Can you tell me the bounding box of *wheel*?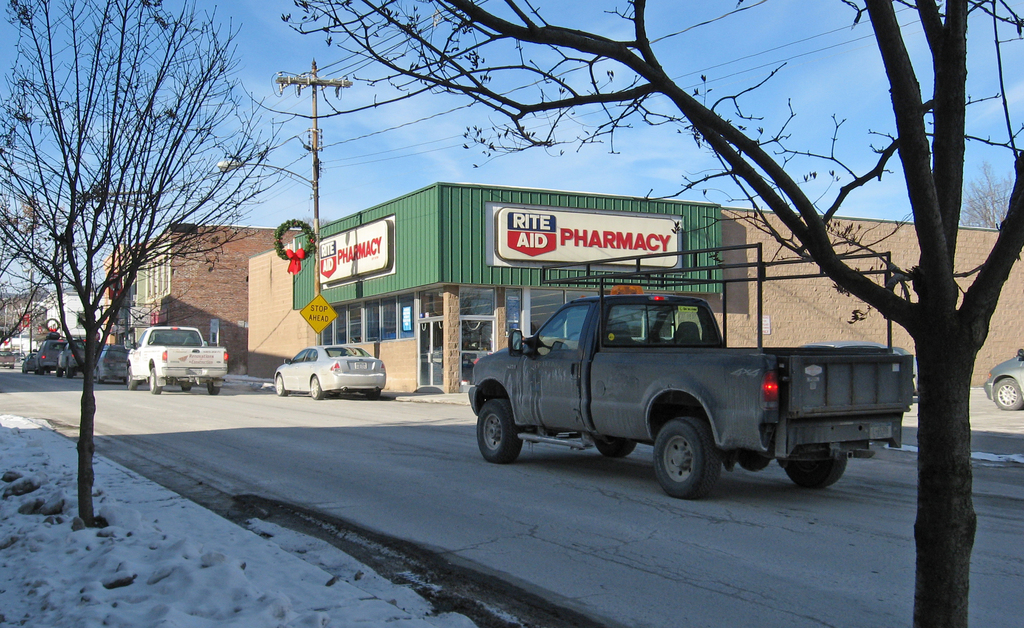
l=475, t=398, r=519, b=464.
